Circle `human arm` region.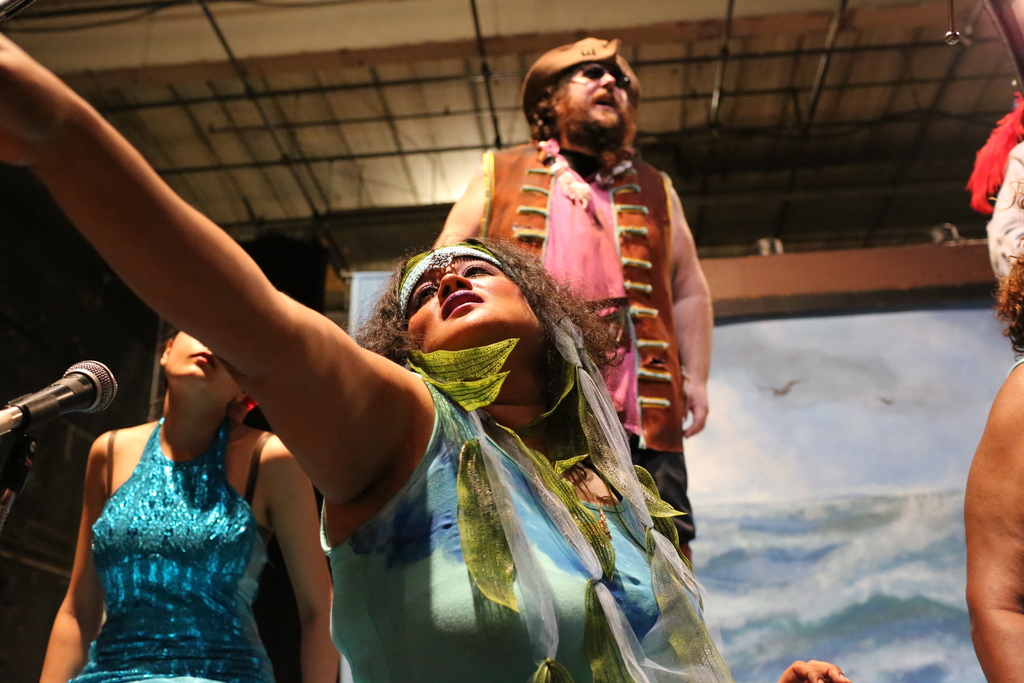
Region: Rect(39, 440, 105, 682).
